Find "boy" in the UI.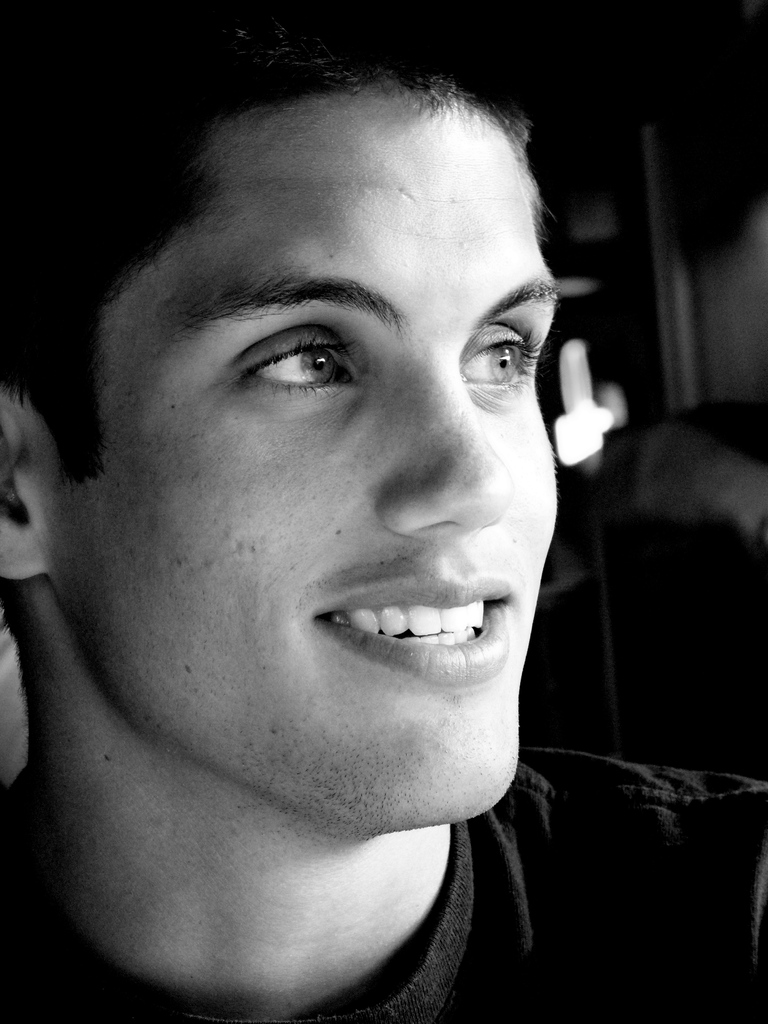
UI element at region(0, 0, 767, 1023).
